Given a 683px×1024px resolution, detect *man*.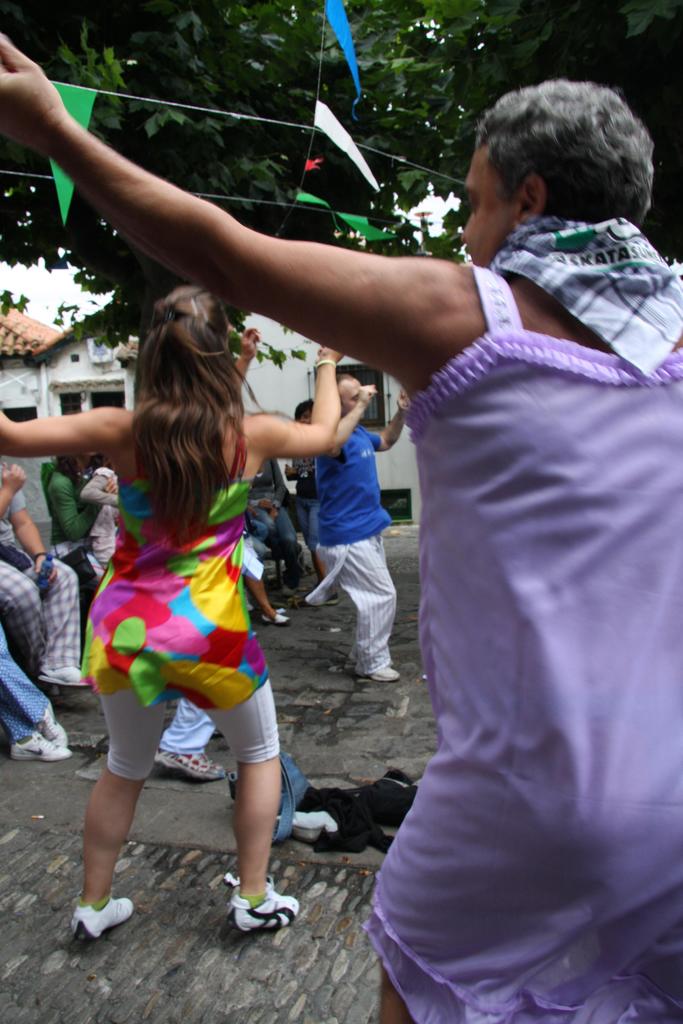
<region>0, 455, 92, 697</region>.
